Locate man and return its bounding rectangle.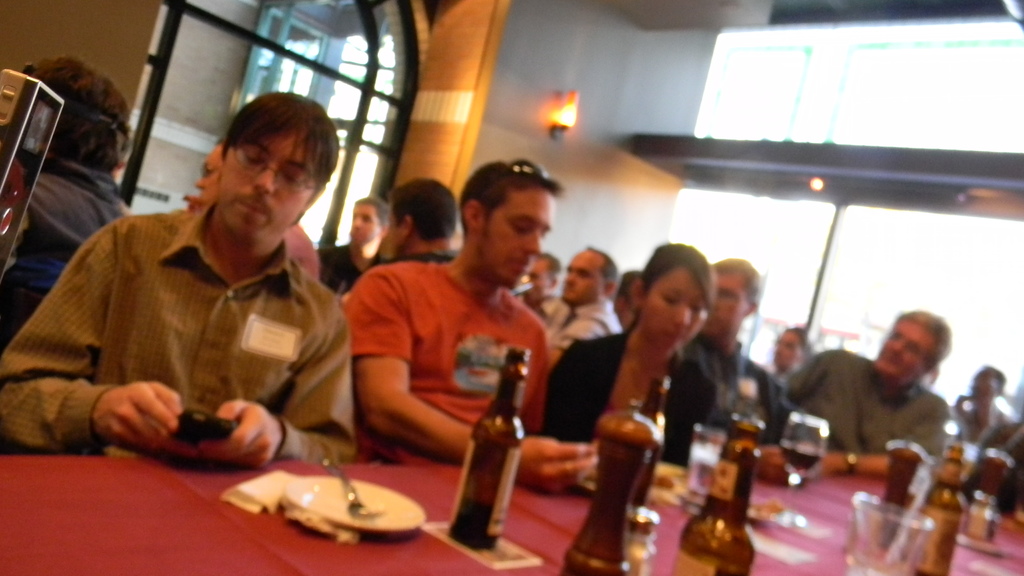
{"left": 769, "top": 303, "right": 956, "bottom": 483}.
